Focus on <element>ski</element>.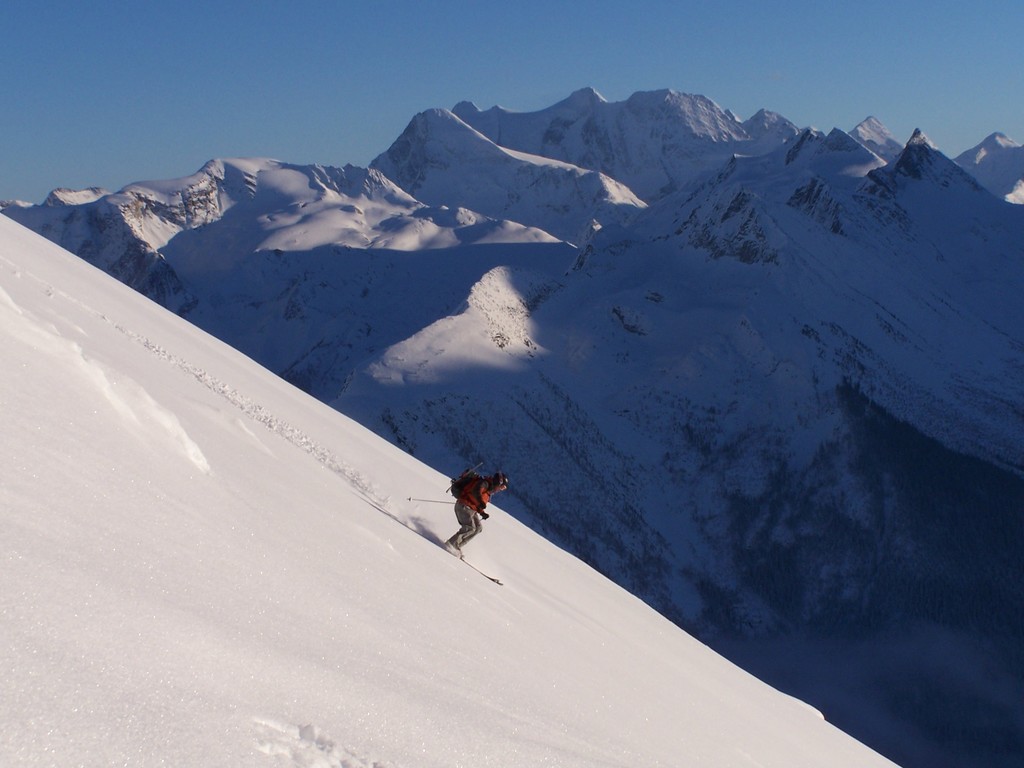
Focused at 362 497 507 588.
